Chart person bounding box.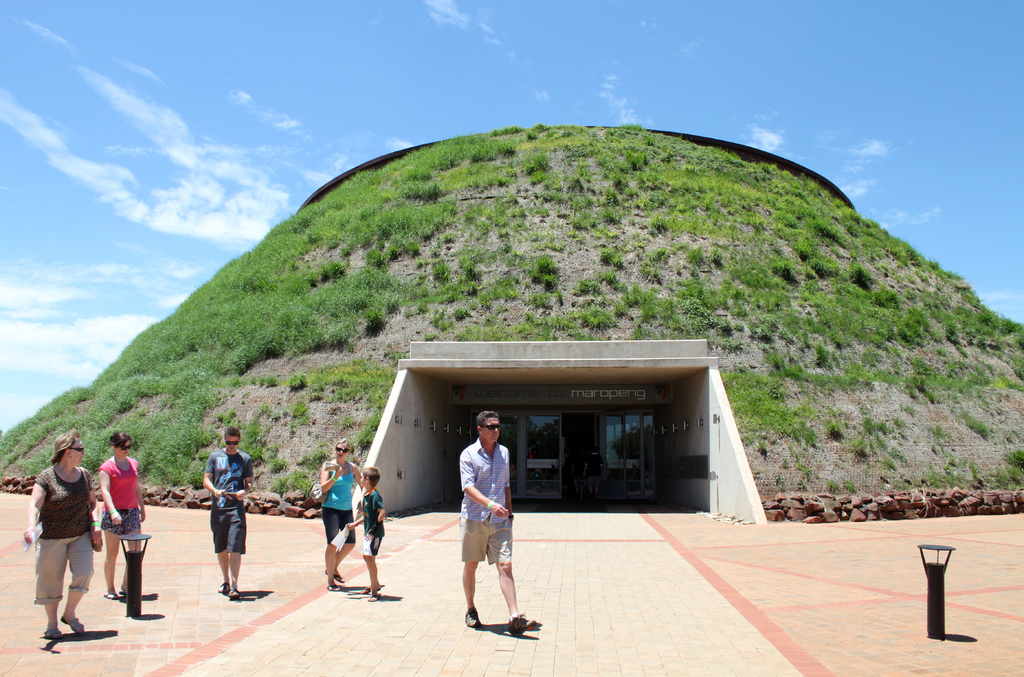
Charted: region(453, 425, 524, 657).
